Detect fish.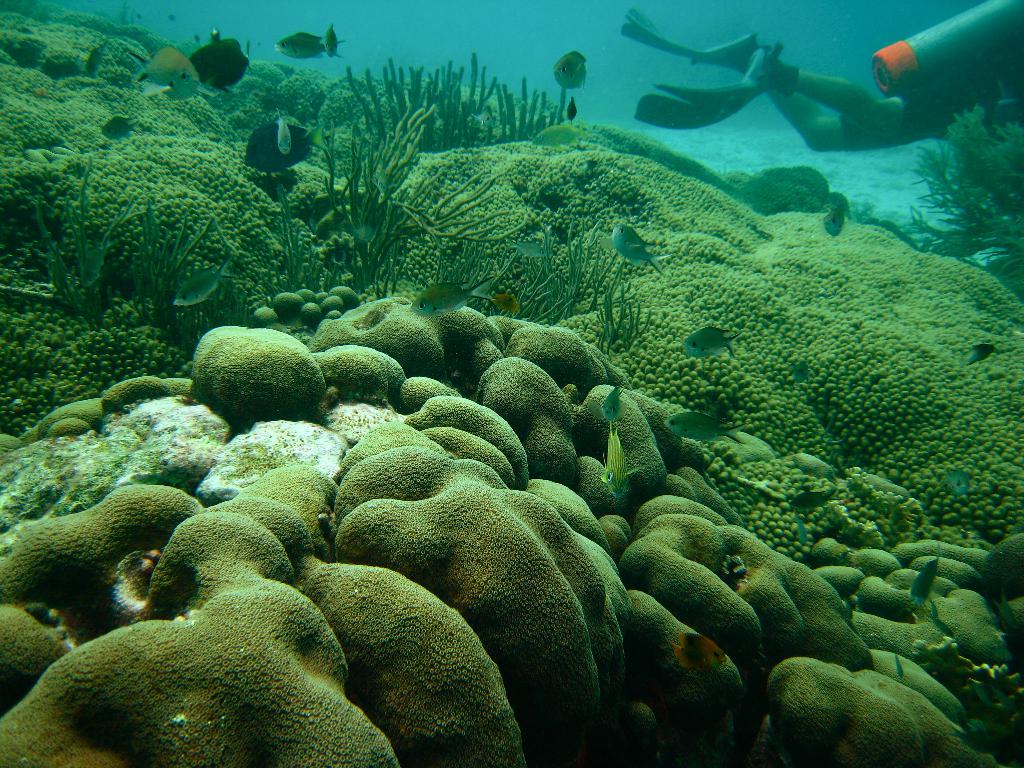
Detected at [x1=494, y1=289, x2=518, y2=305].
